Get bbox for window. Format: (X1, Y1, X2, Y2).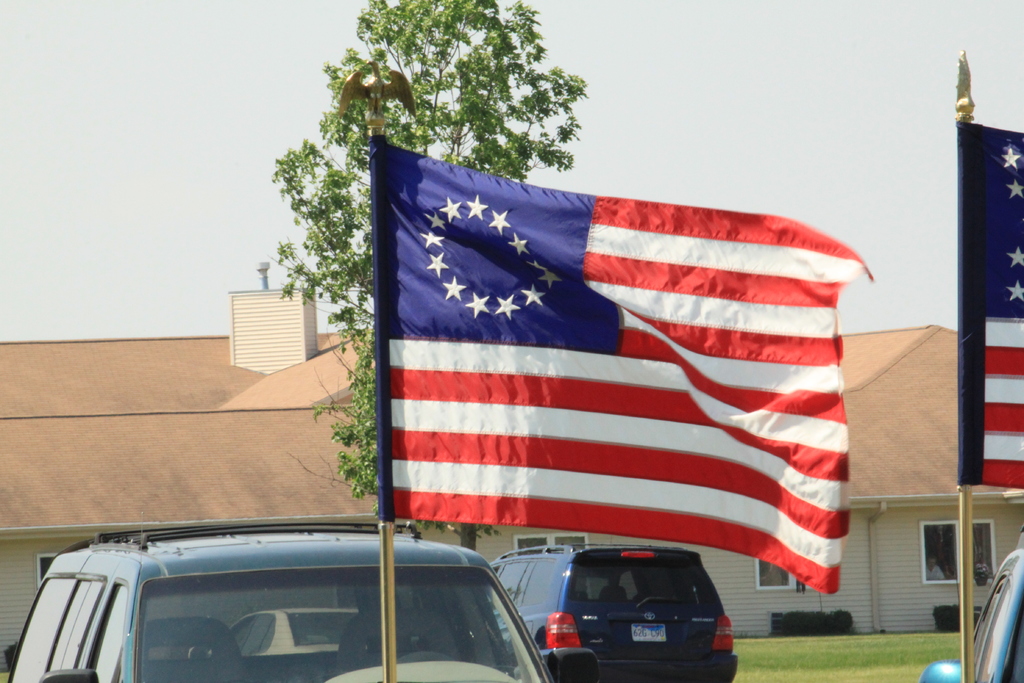
(36, 554, 57, 591).
